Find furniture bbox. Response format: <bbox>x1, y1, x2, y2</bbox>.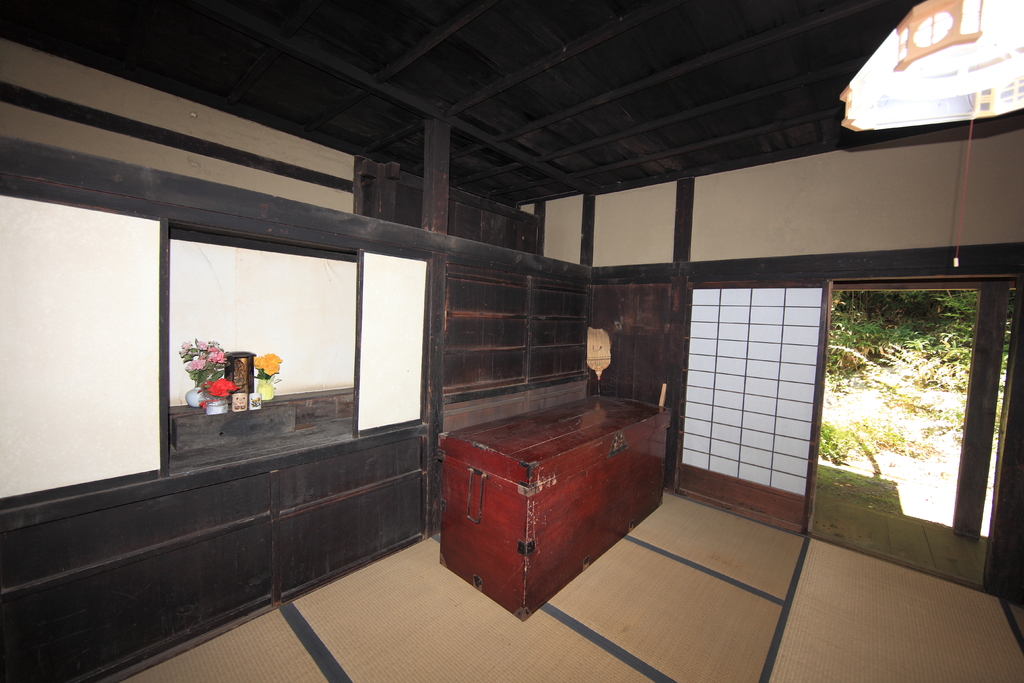
<bbox>437, 386, 673, 616</bbox>.
